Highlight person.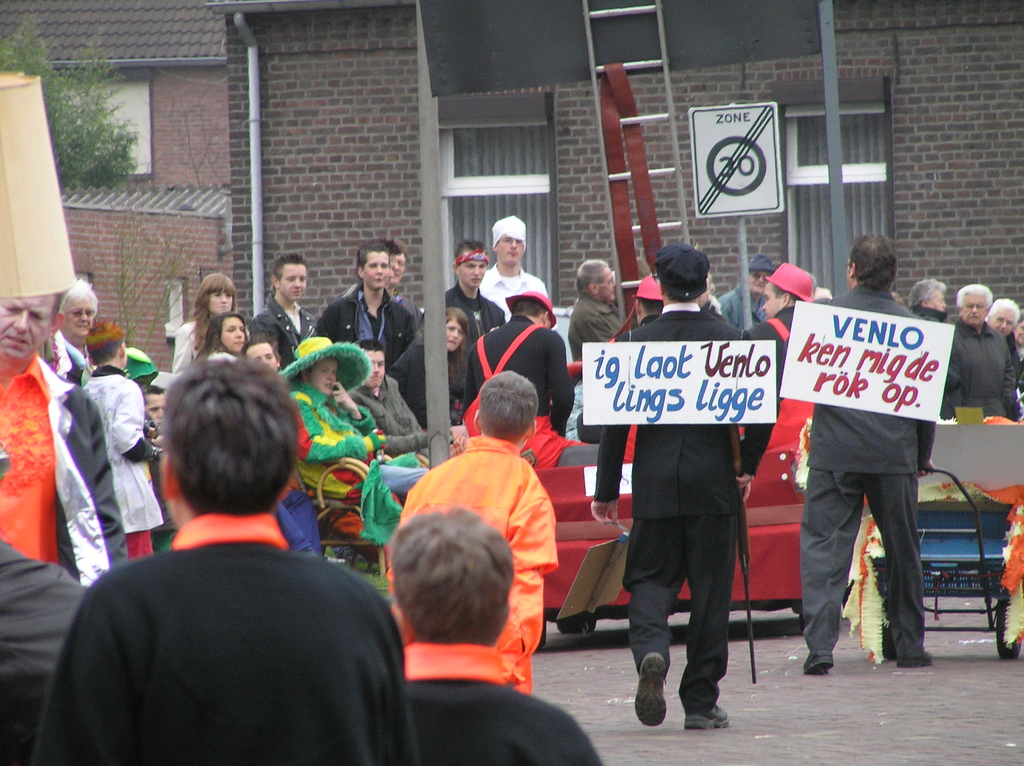
Highlighted region: Rect(475, 282, 580, 482).
